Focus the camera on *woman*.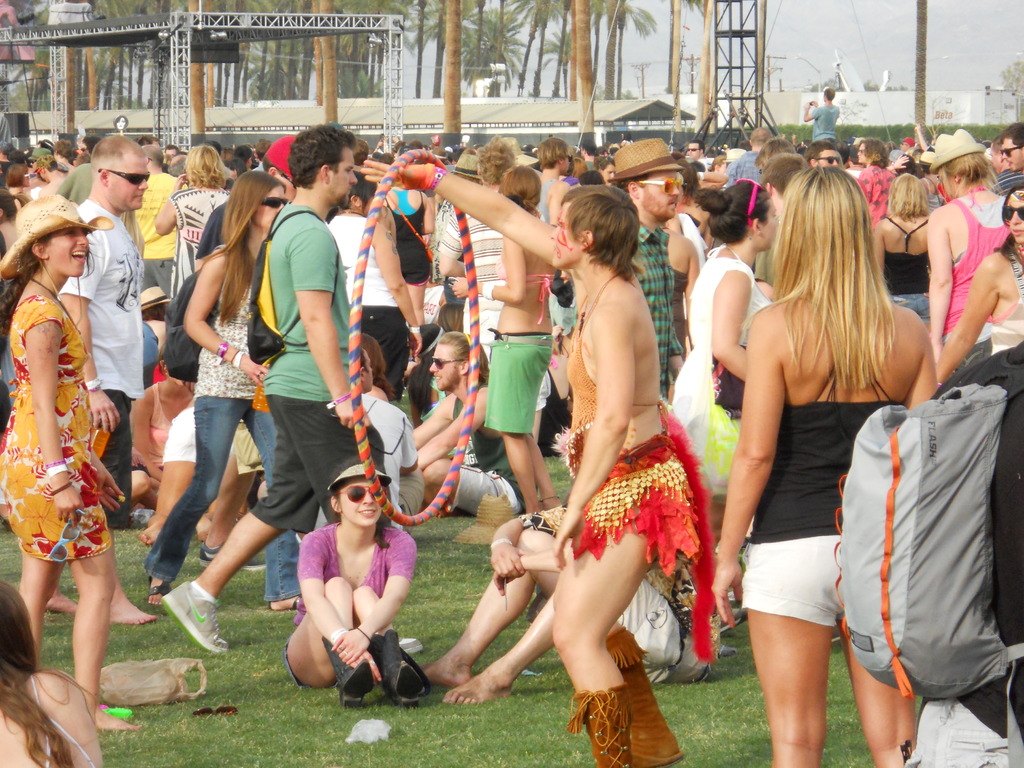
Focus region: 152 145 230 348.
